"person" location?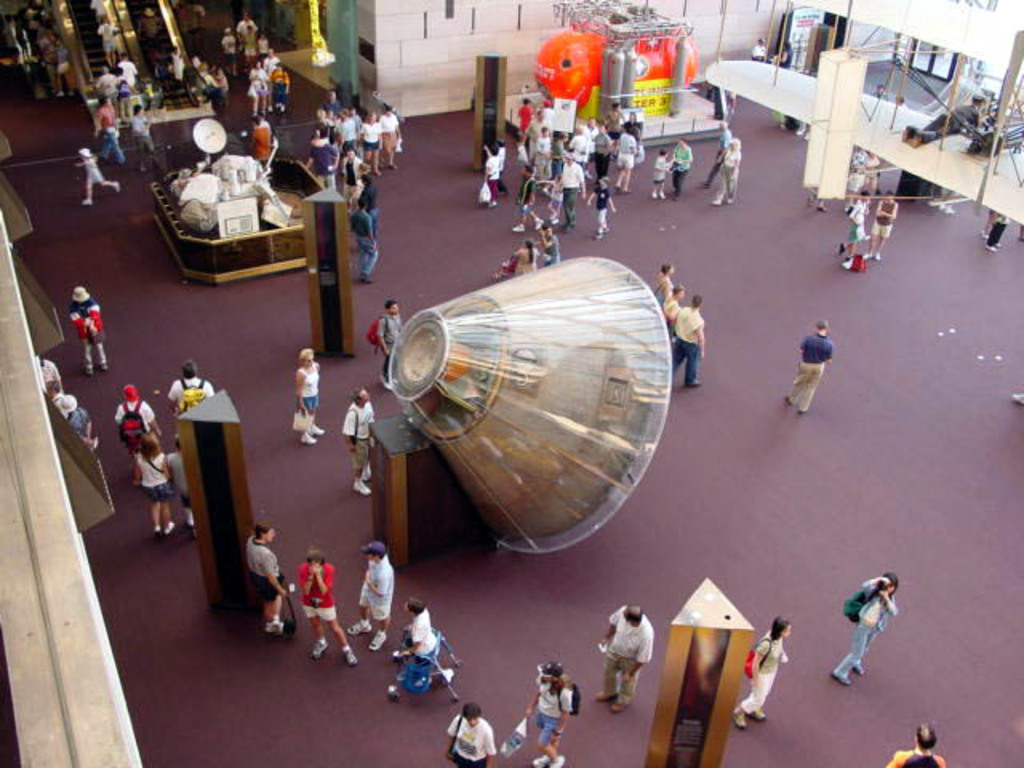
box=[165, 350, 213, 413]
